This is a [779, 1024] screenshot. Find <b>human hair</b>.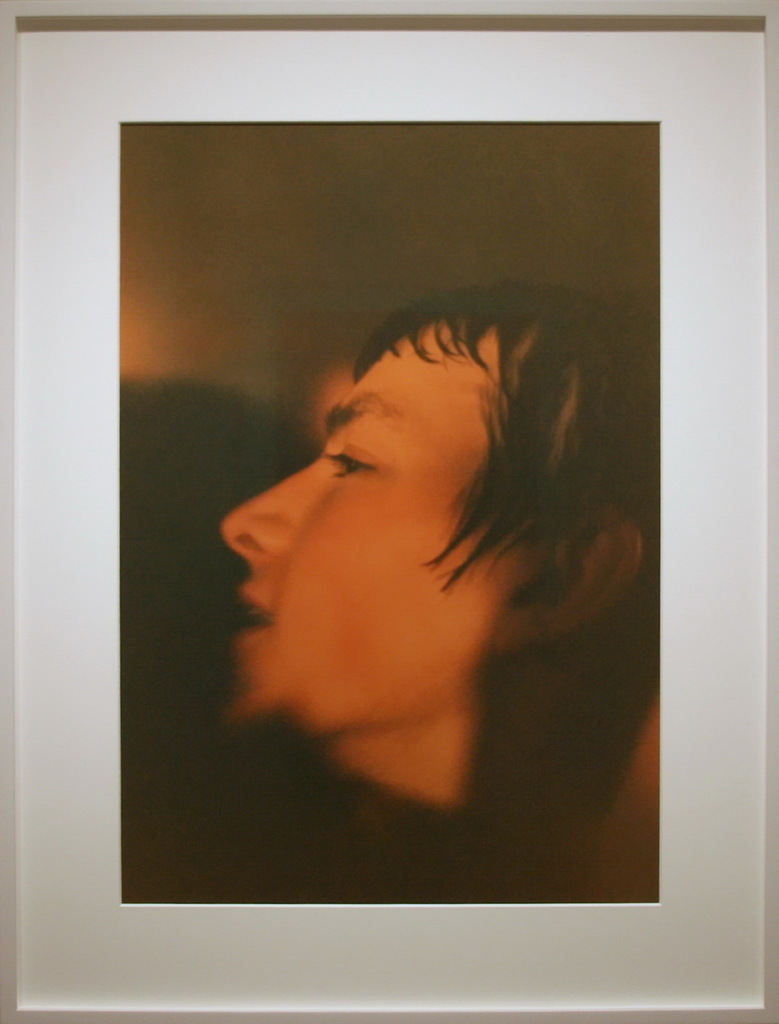
Bounding box: 358 282 661 809.
